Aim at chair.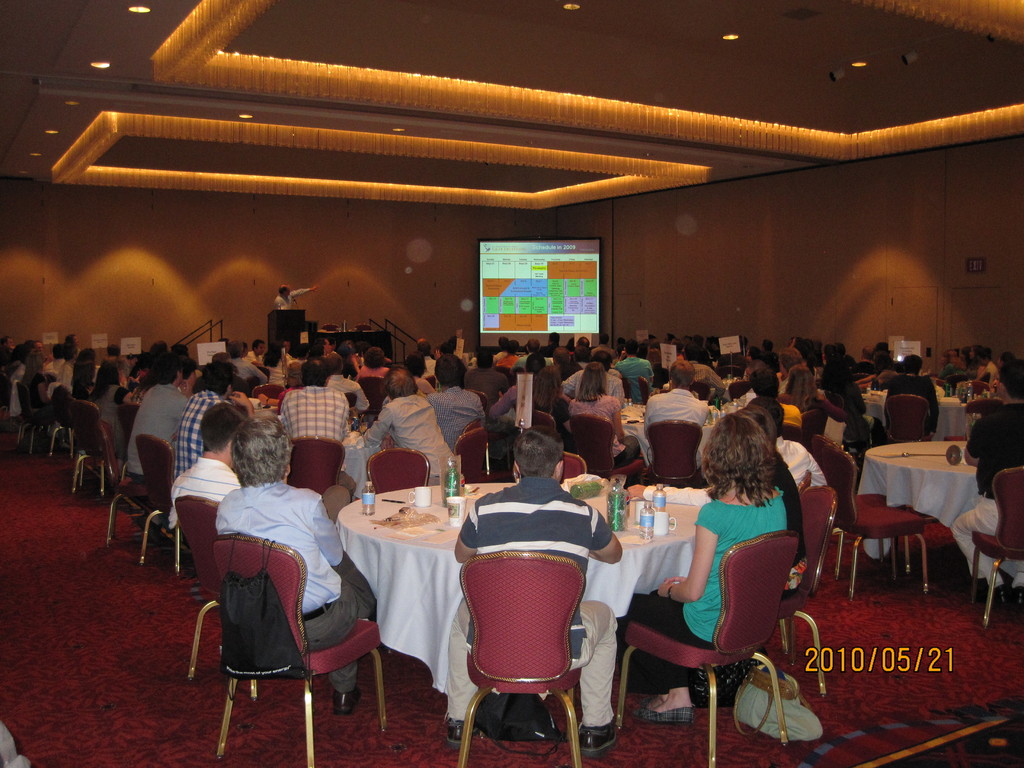
Aimed at 104:433:180:563.
